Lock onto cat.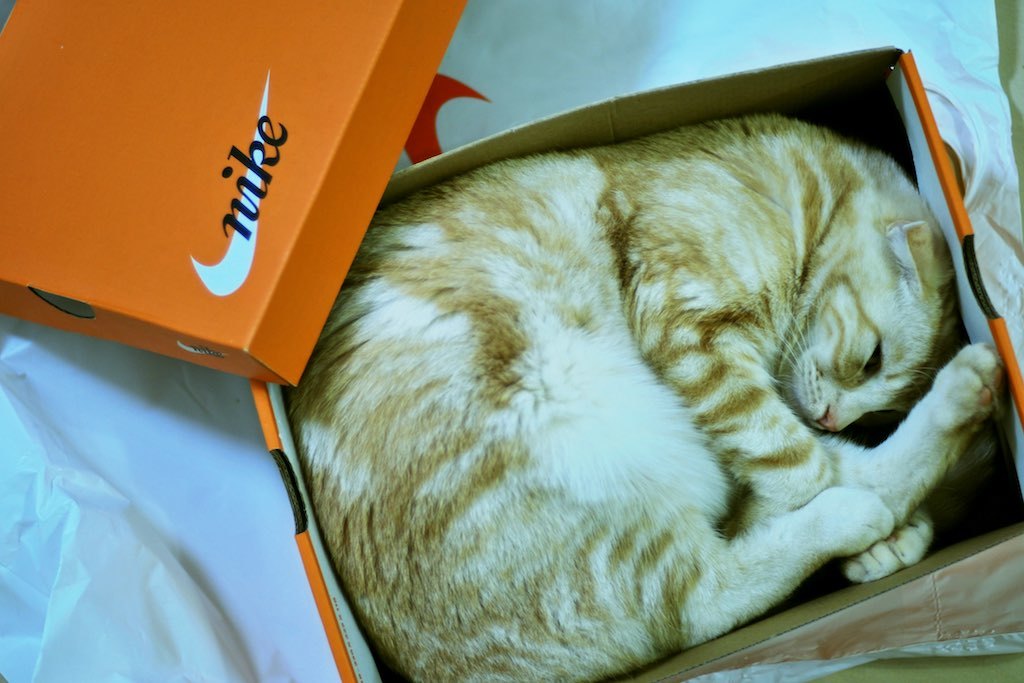
Locked: [281, 113, 1005, 682].
